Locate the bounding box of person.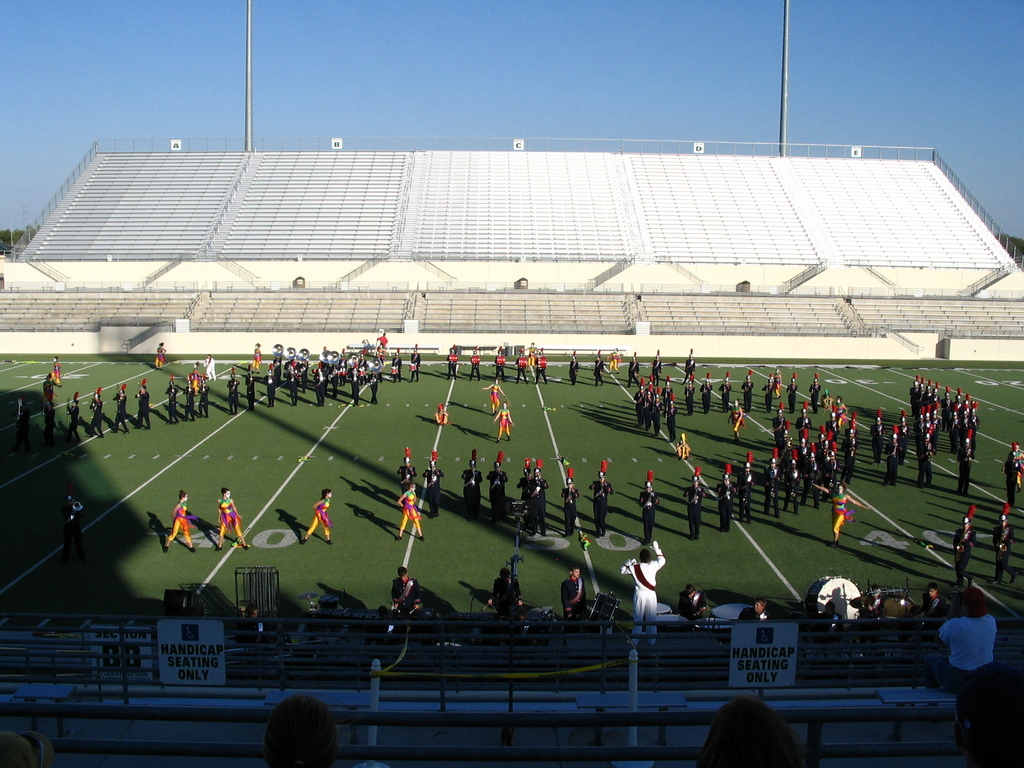
Bounding box: 39,406,56,452.
